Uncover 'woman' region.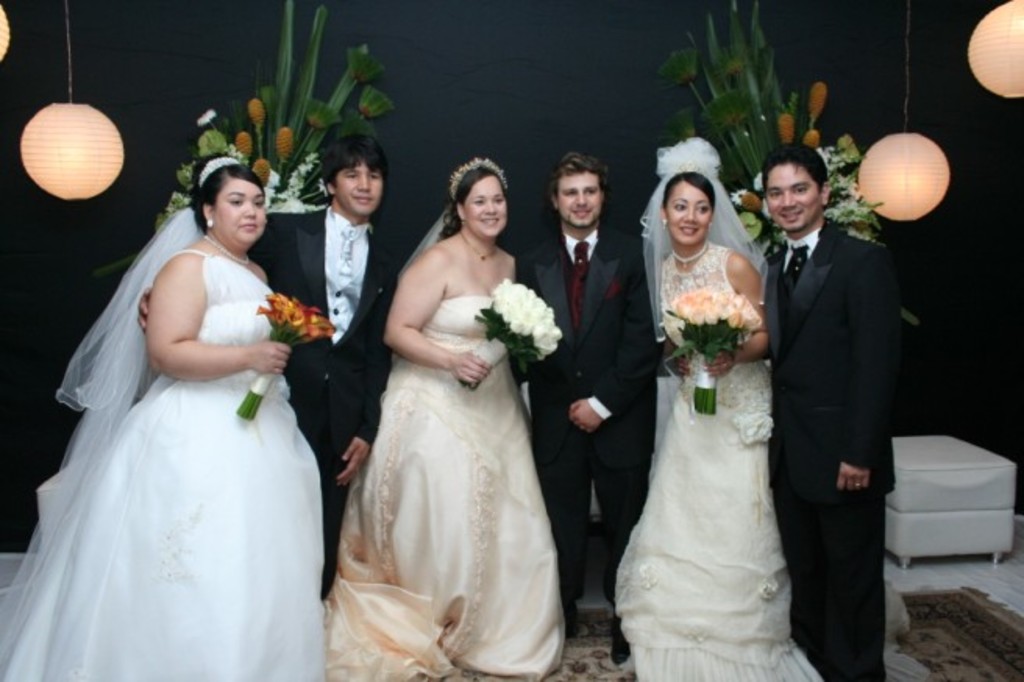
Uncovered: 0,153,328,680.
